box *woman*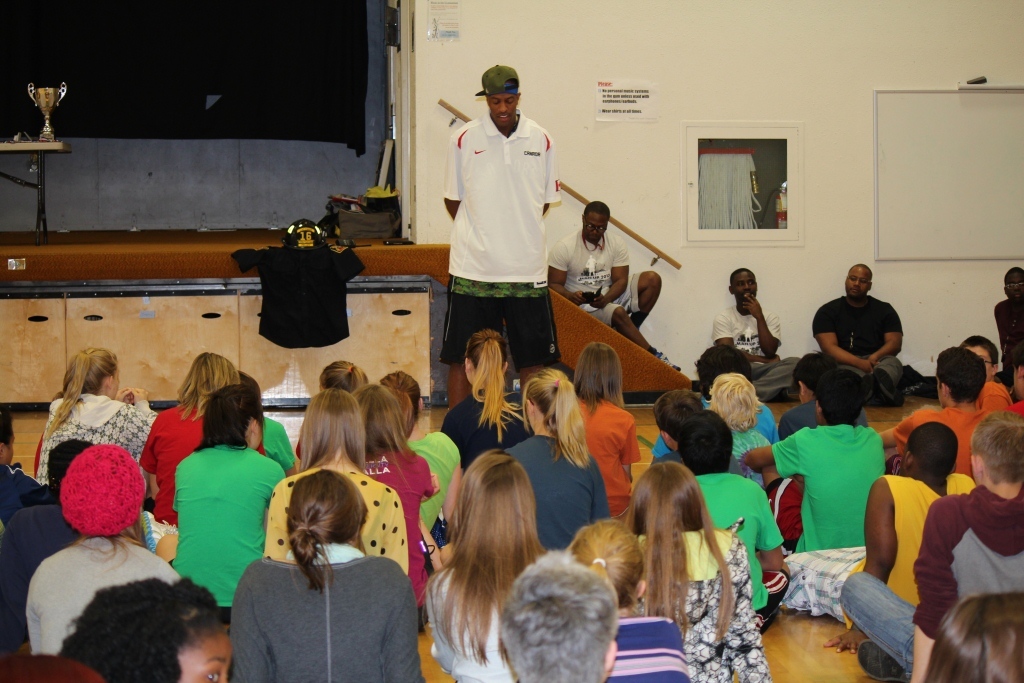
[320, 361, 374, 397]
